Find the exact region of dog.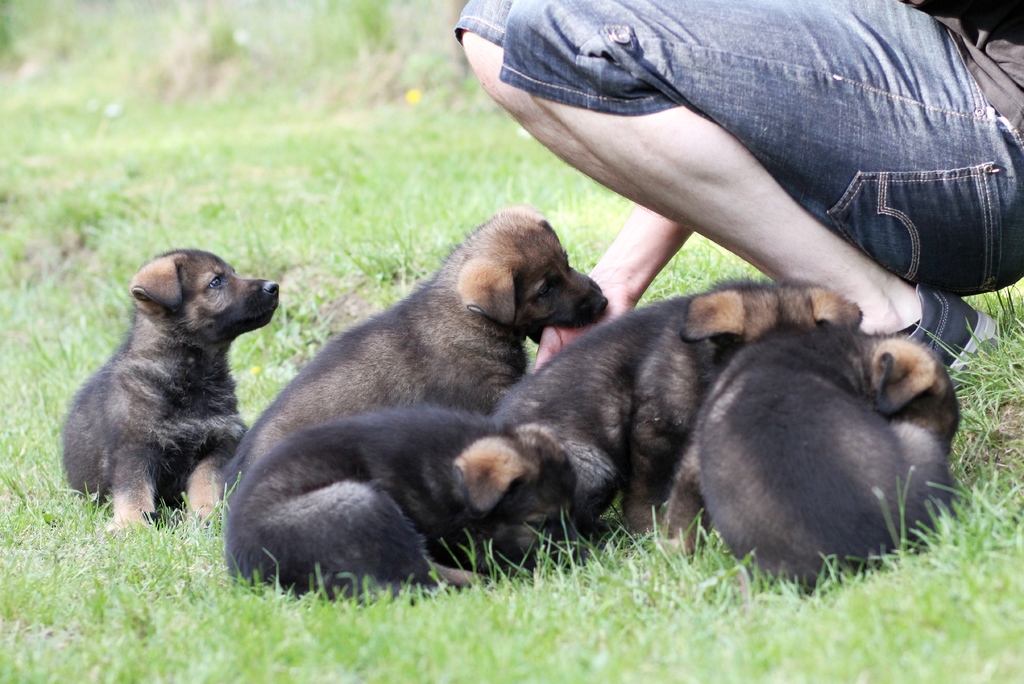
Exact region: 488,270,868,537.
